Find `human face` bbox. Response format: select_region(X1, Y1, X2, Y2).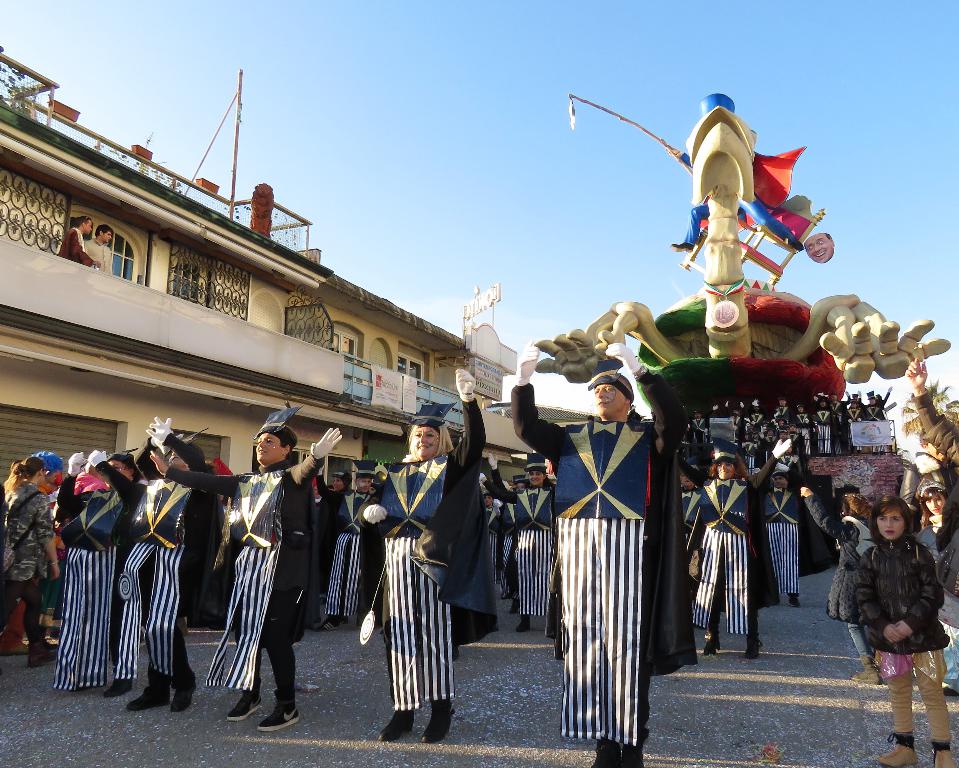
select_region(773, 475, 786, 487).
